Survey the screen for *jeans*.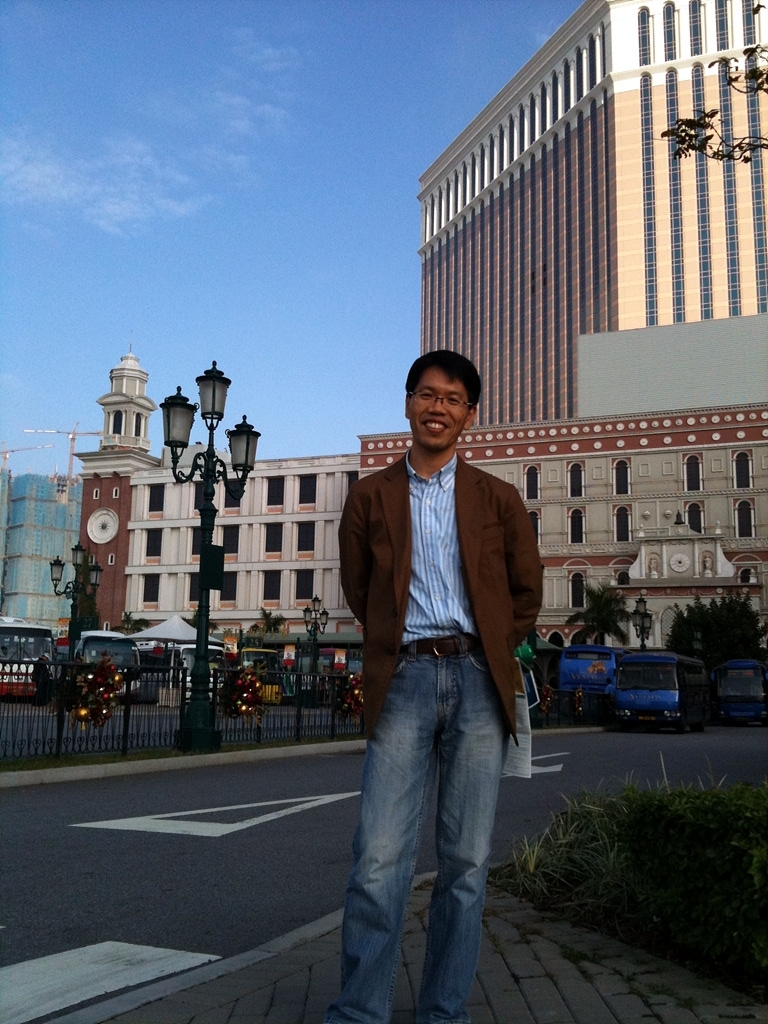
Survey found: 358 635 526 1023.
